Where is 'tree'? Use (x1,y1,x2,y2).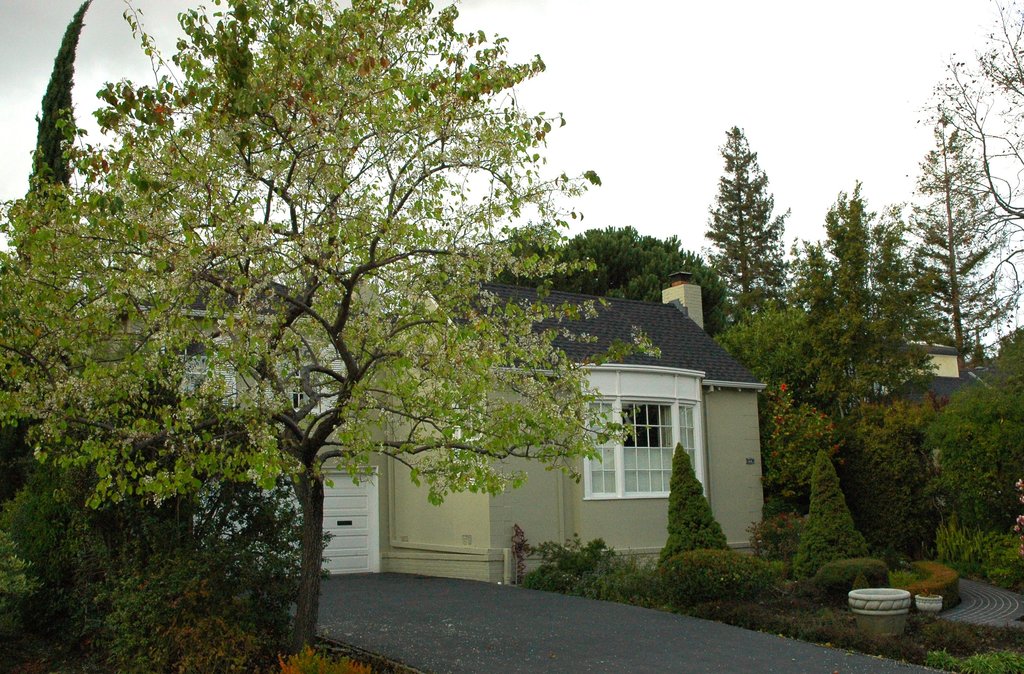
(790,451,871,584).
